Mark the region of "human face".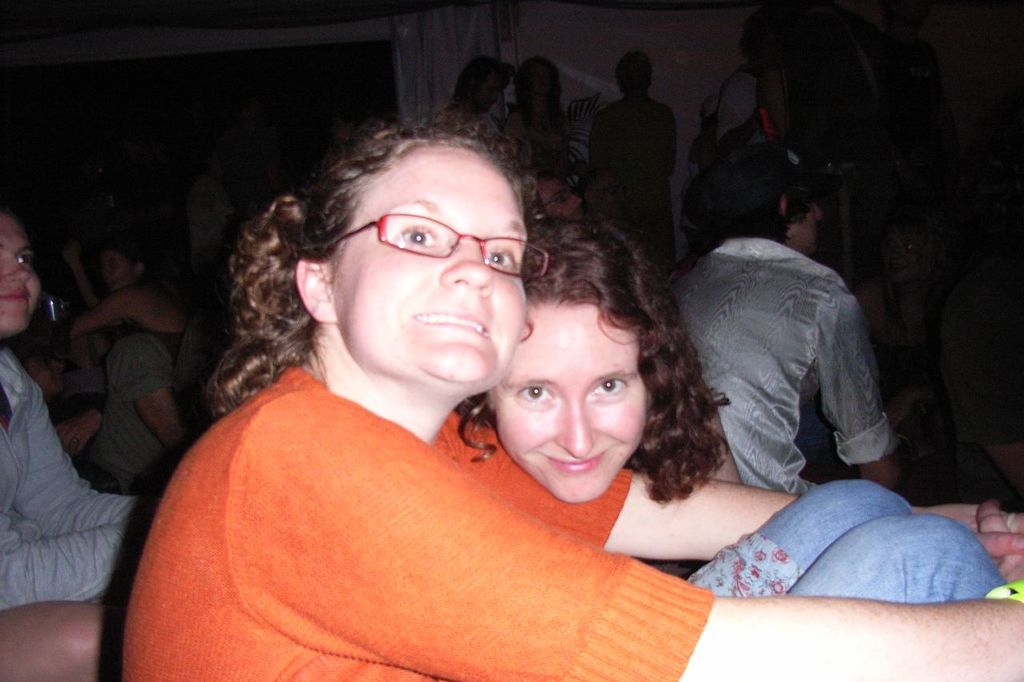
Region: [x1=334, y1=142, x2=532, y2=386].
